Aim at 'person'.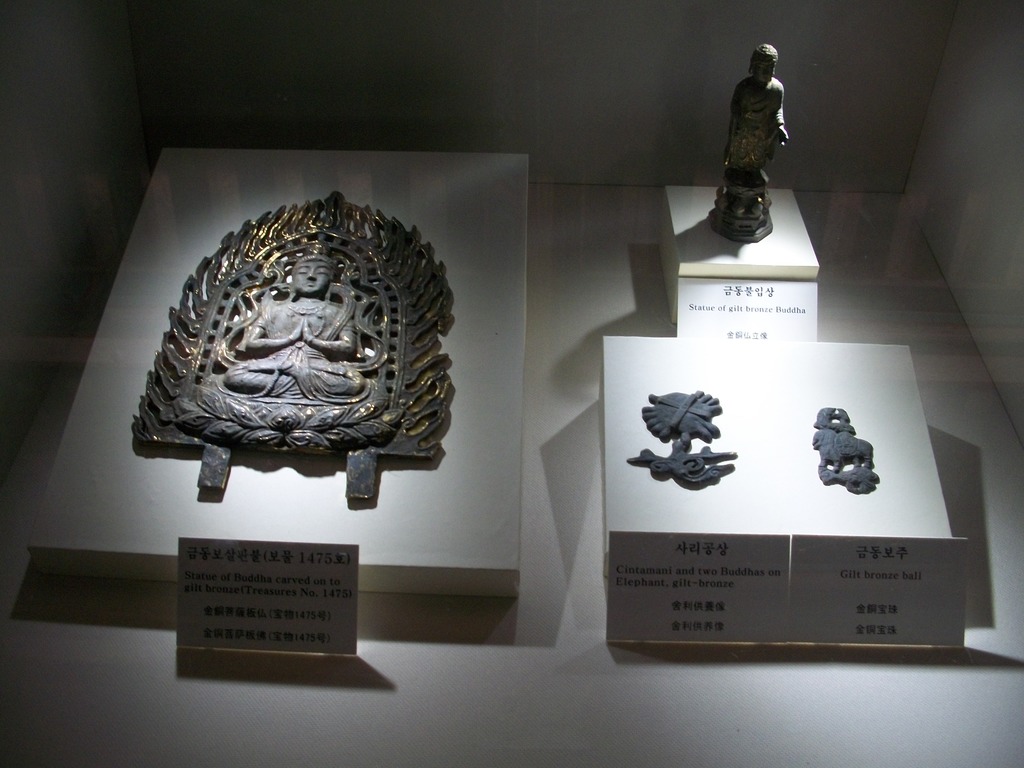
Aimed at rect(719, 43, 787, 183).
